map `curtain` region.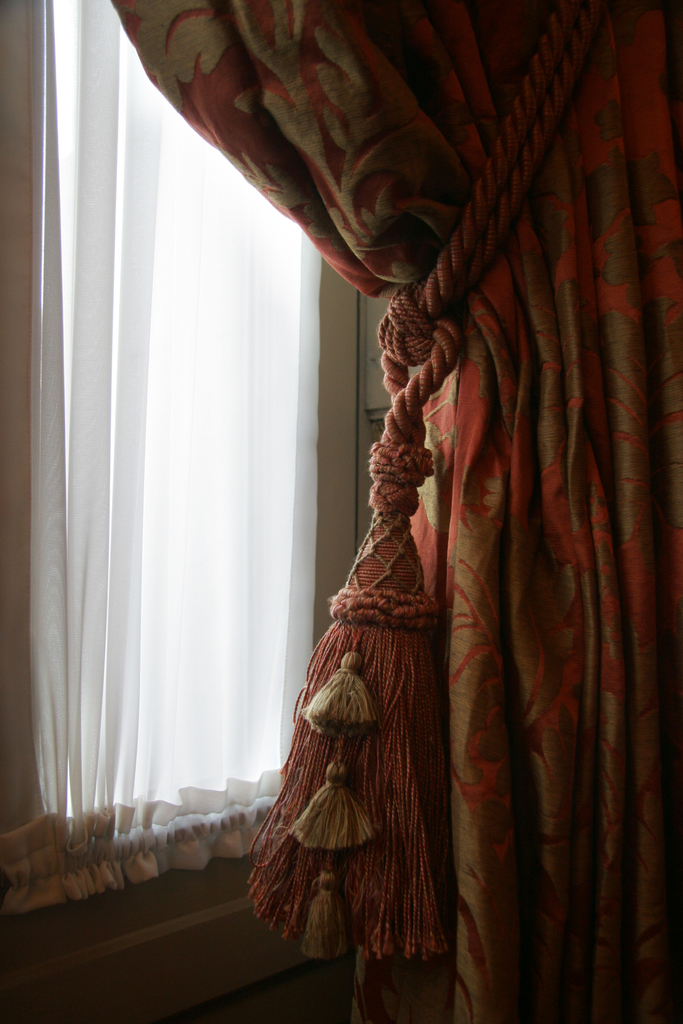
Mapped to pyautogui.locateOnScreen(160, 3, 682, 980).
